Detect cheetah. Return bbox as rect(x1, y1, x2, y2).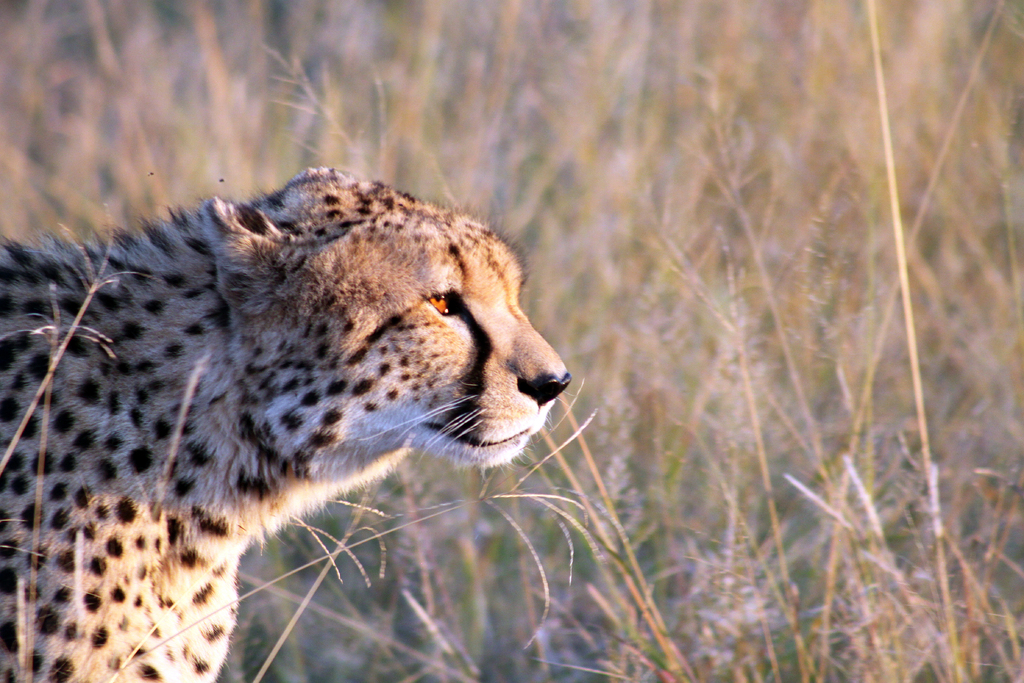
rect(0, 165, 569, 682).
